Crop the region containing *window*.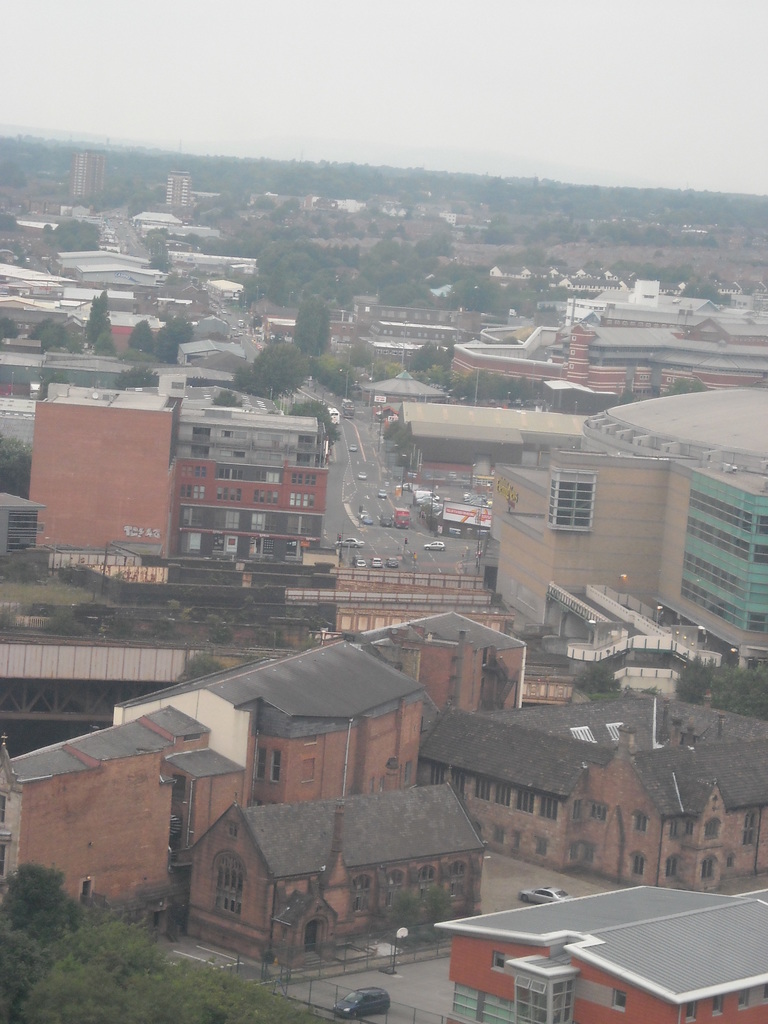
Crop region: Rect(744, 612, 767, 635).
